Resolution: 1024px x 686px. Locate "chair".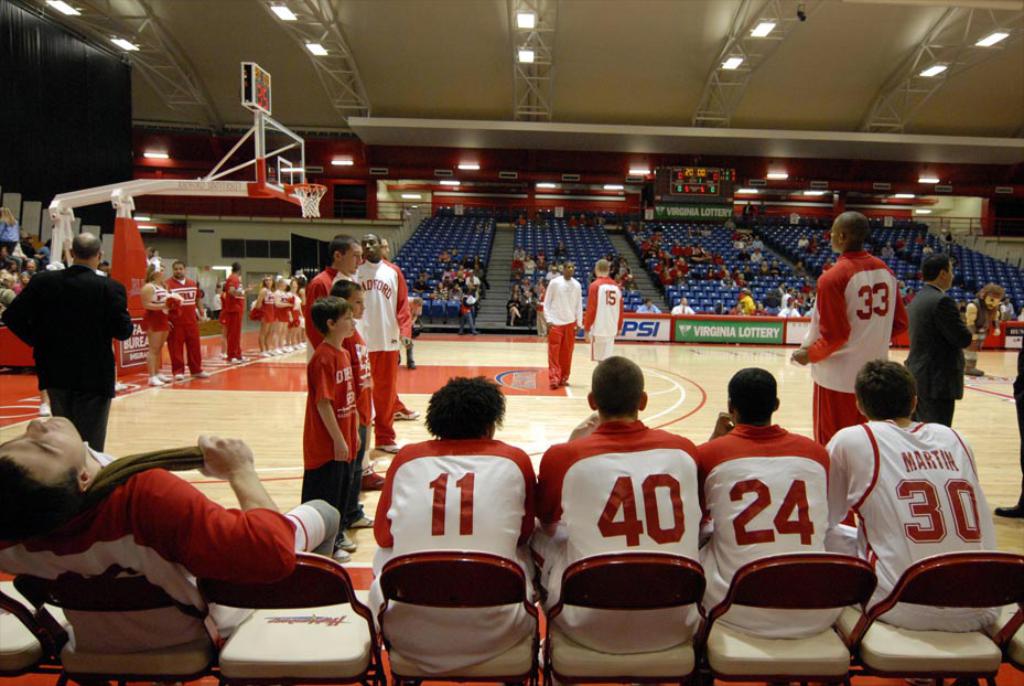
839,554,1023,685.
